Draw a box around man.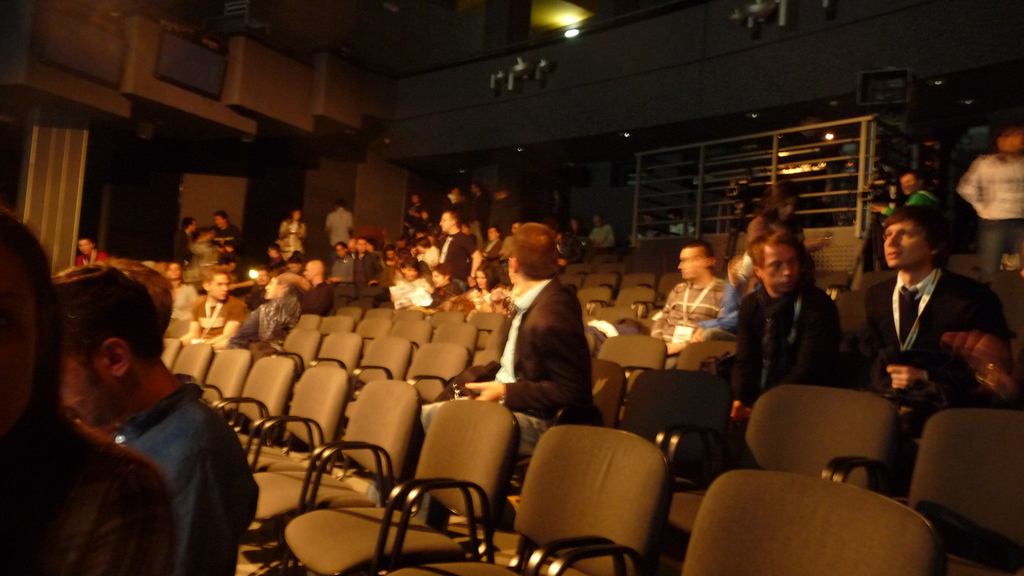
region(439, 212, 485, 291).
